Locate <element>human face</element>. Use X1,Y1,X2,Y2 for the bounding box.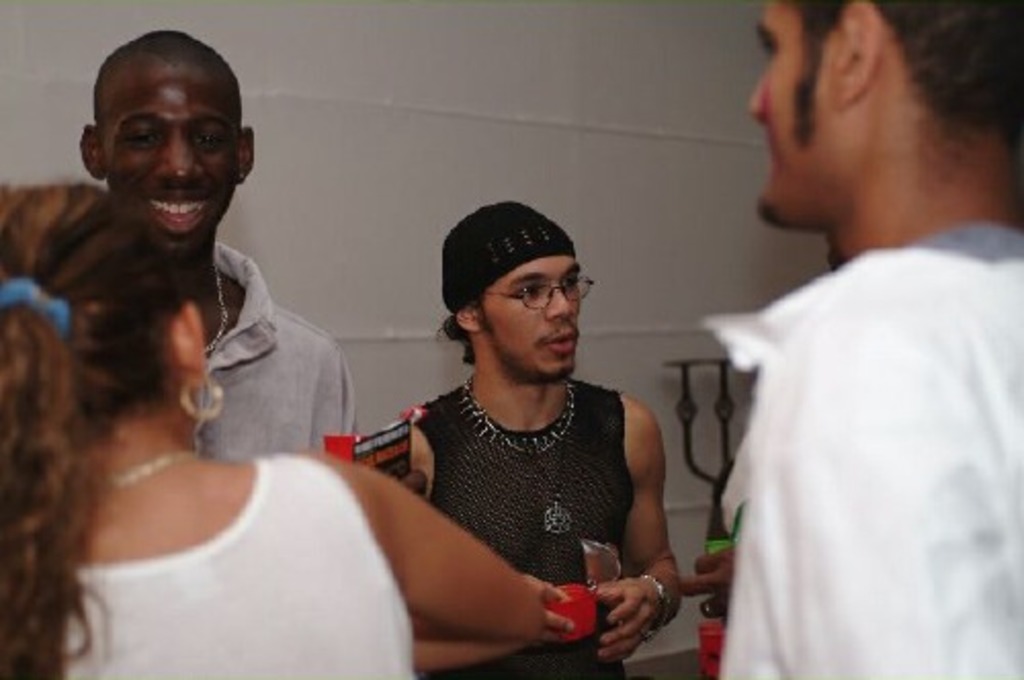
481,256,580,377.
